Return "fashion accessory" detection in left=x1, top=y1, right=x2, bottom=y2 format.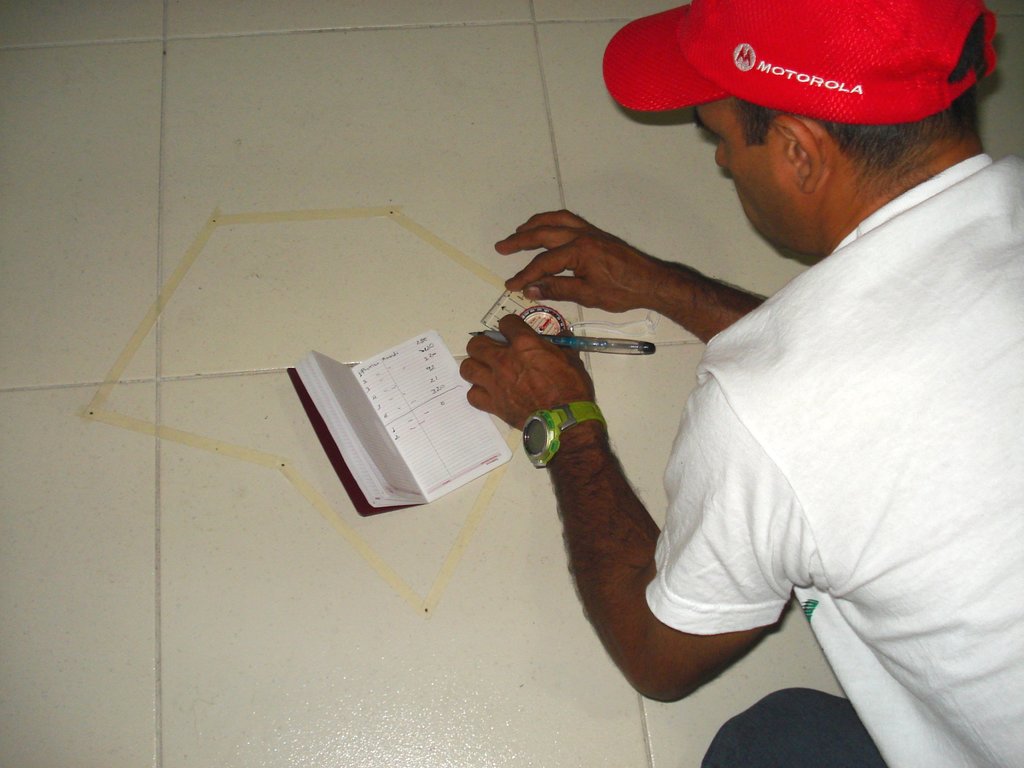
left=520, top=397, right=611, bottom=470.
